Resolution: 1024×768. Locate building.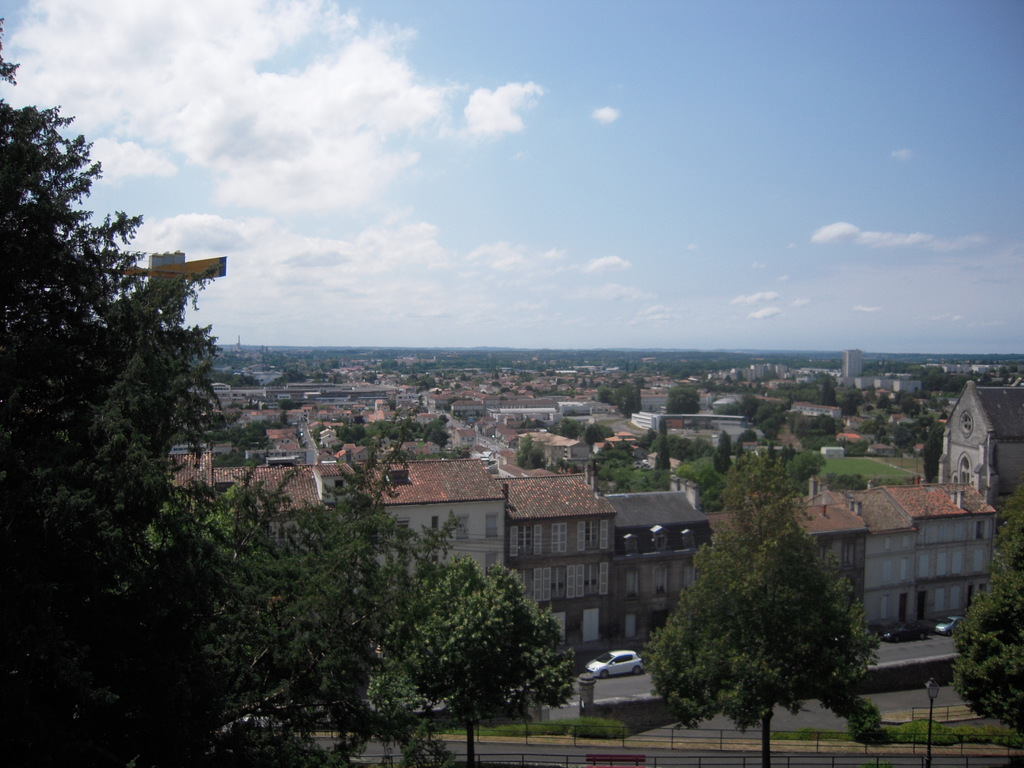
bbox(217, 458, 503, 582).
